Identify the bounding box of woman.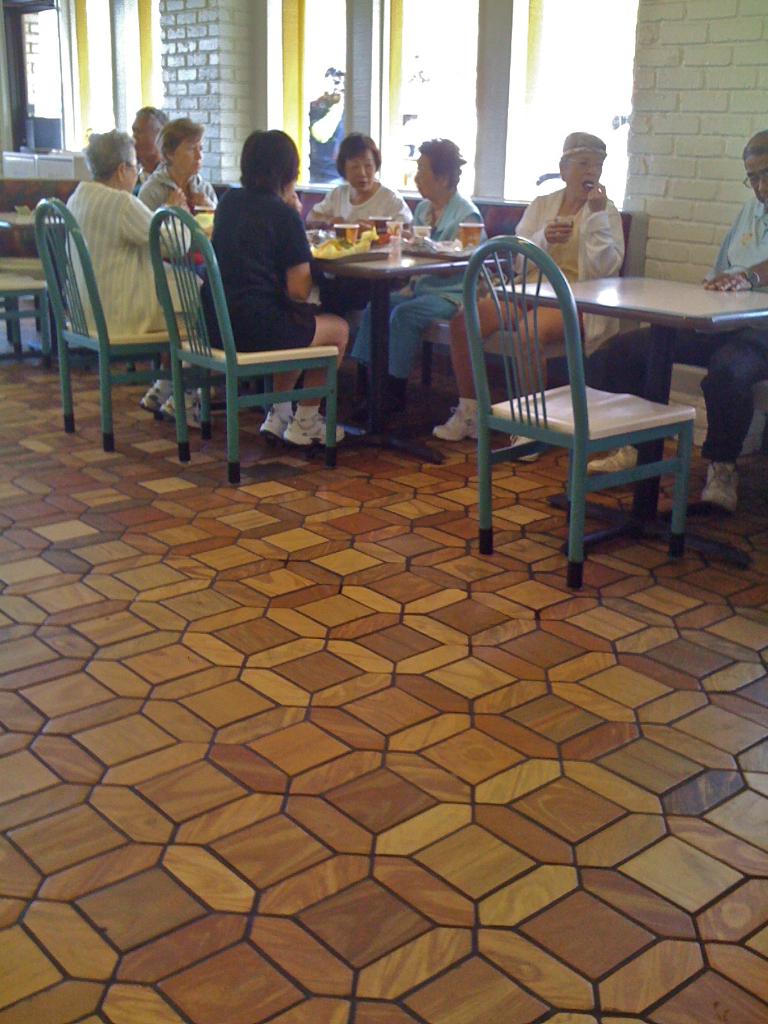
{"x1": 63, "y1": 129, "x2": 206, "y2": 428}.
